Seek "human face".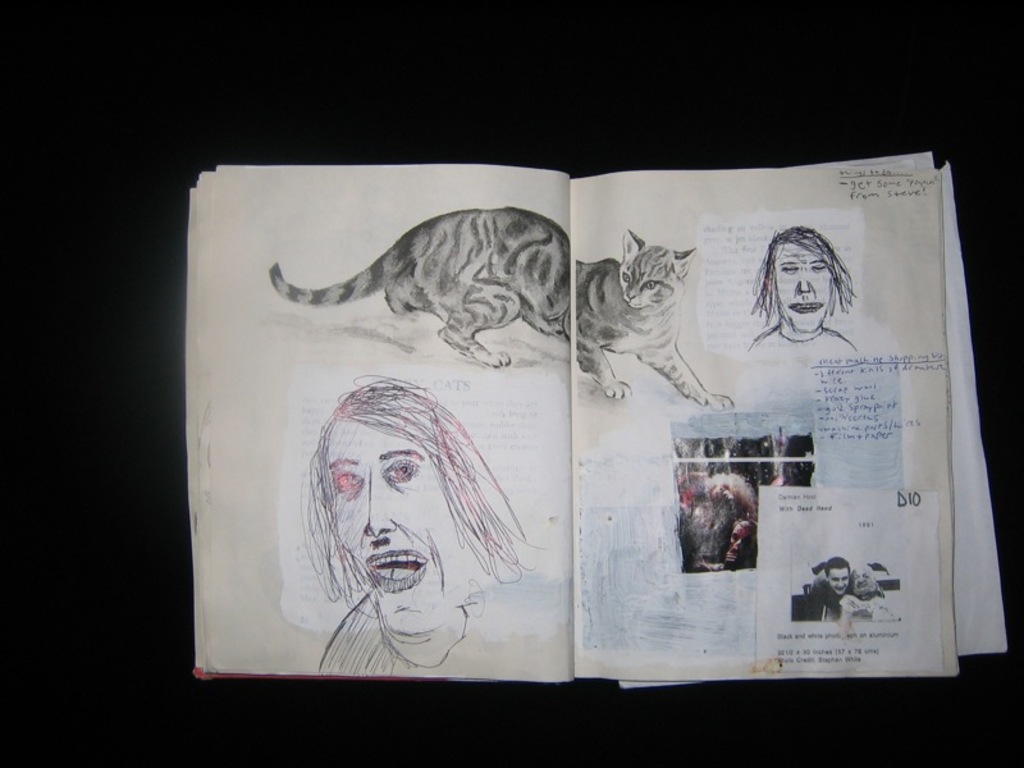
region(330, 434, 454, 612).
